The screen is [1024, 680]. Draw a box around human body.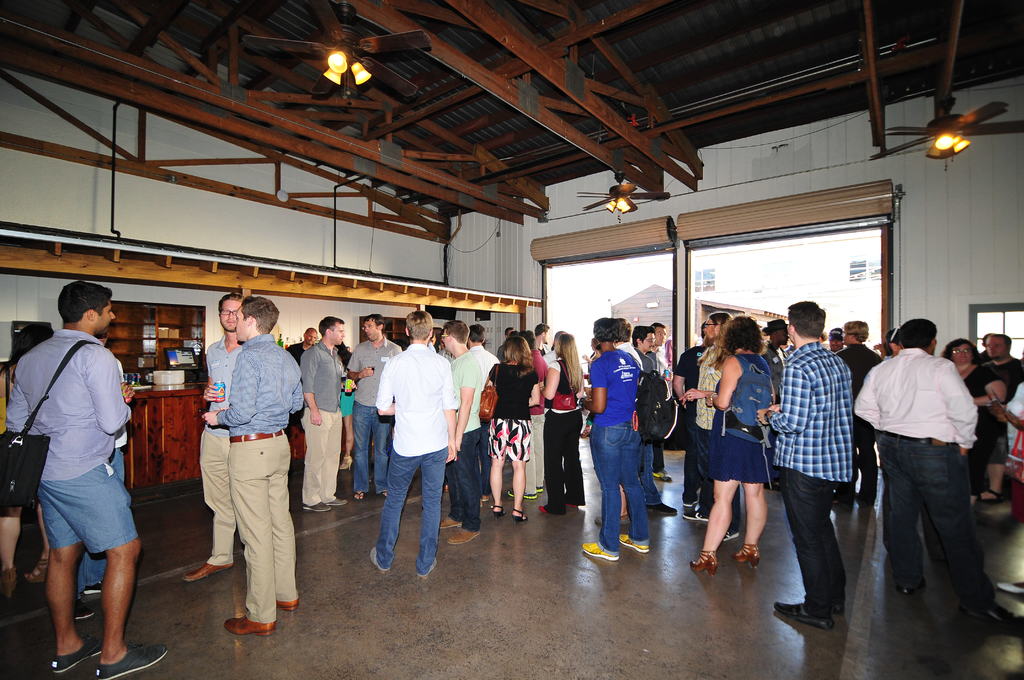
pyautogui.locateOnScreen(181, 289, 255, 579).
